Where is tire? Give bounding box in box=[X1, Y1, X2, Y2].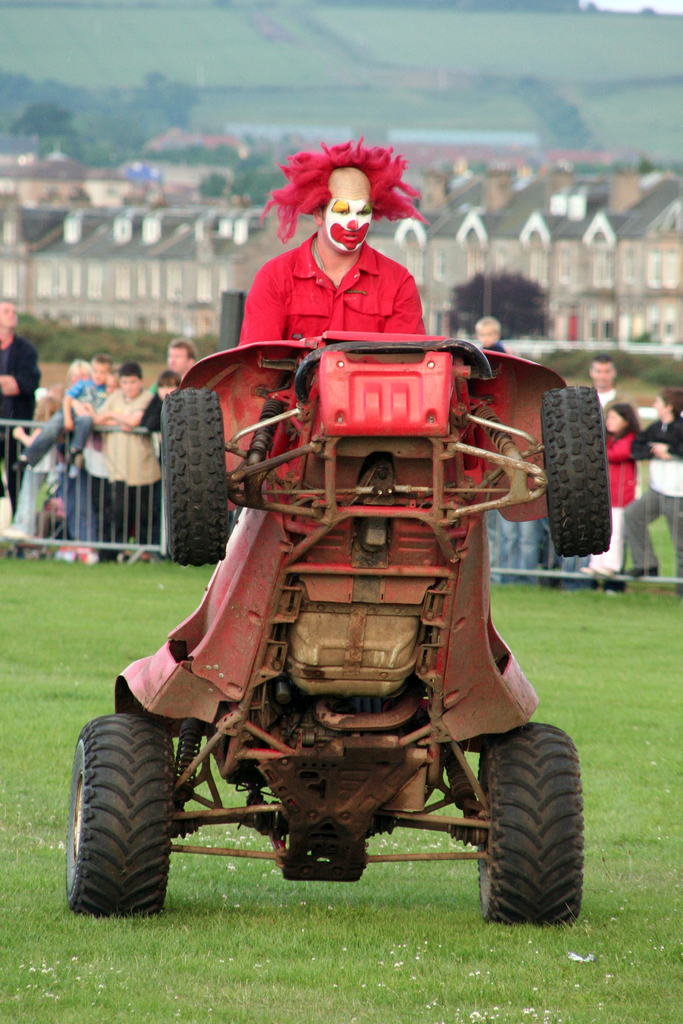
box=[473, 725, 588, 929].
